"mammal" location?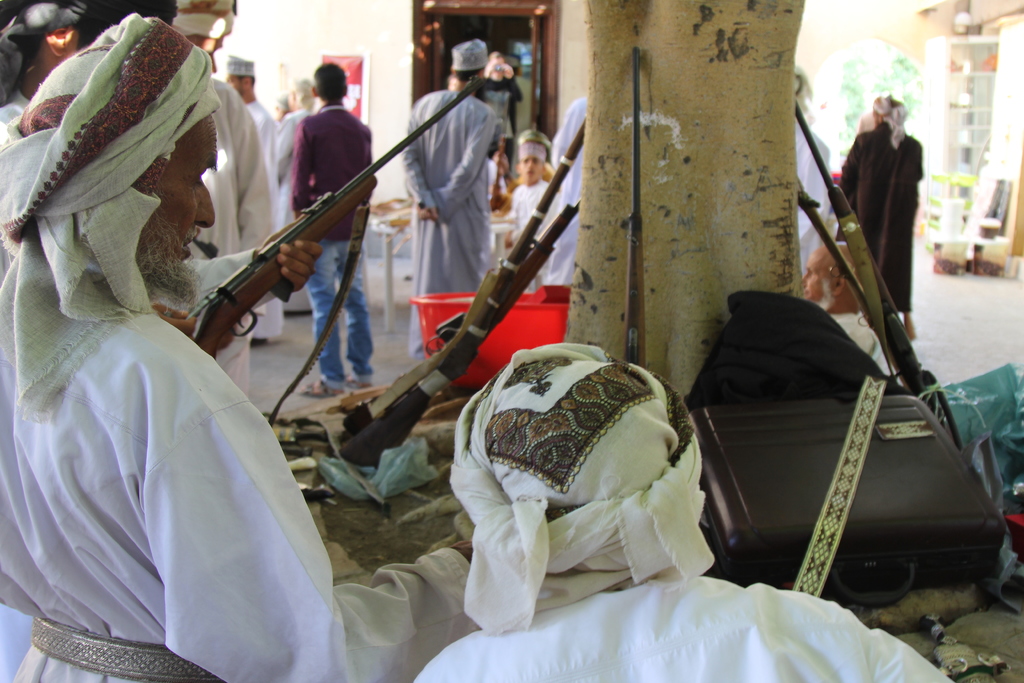
[x1=790, y1=62, x2=825, y2=262]
